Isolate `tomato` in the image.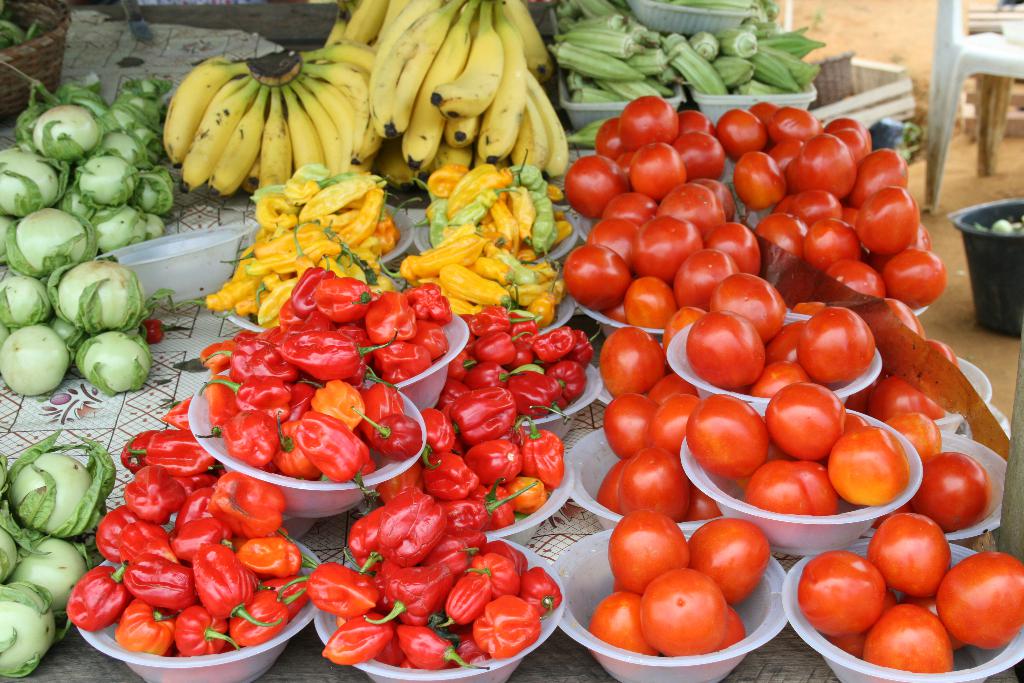
Isolated region: <bbox>565, 156, 624, 217</bbox>.
